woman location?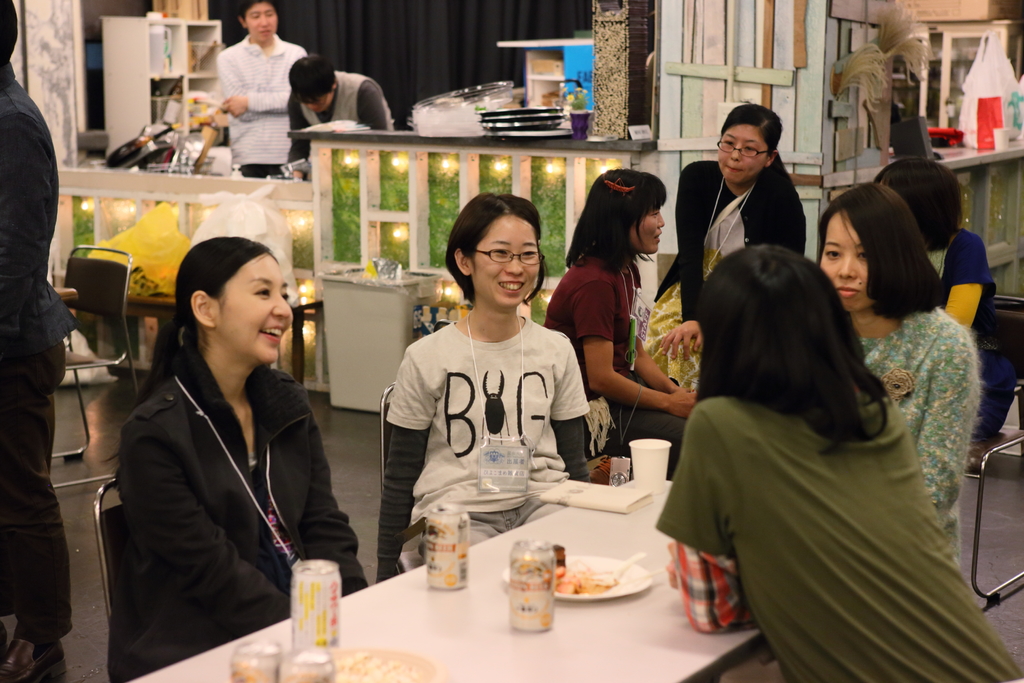
[x1=374, y1=193, x2=595, y2=580]
